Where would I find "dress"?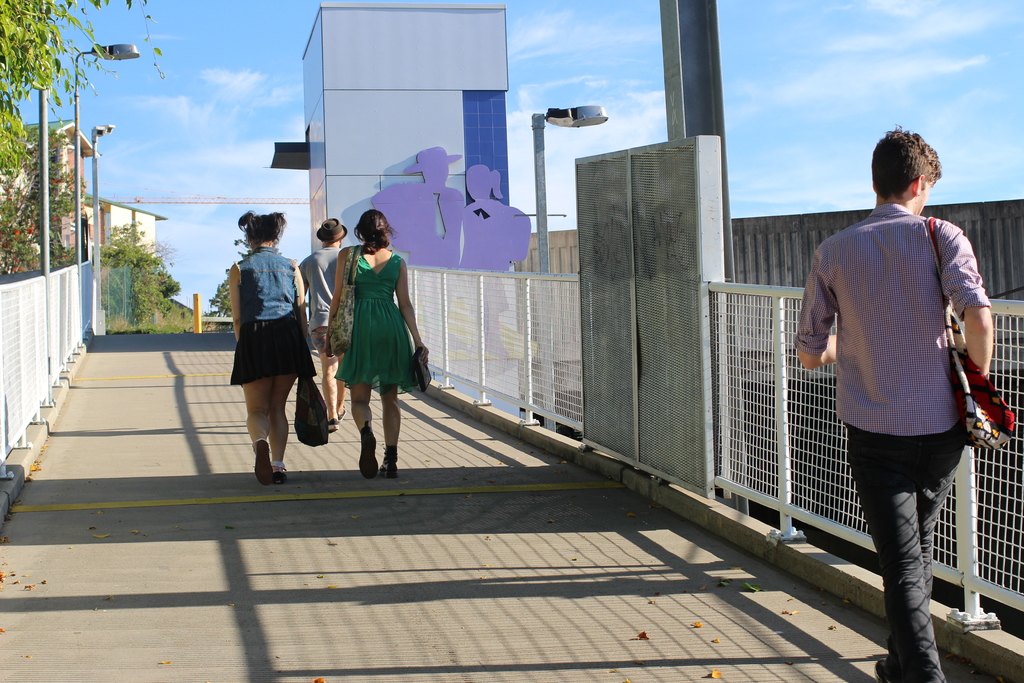
At BBox(334, 249, 430, 393).
